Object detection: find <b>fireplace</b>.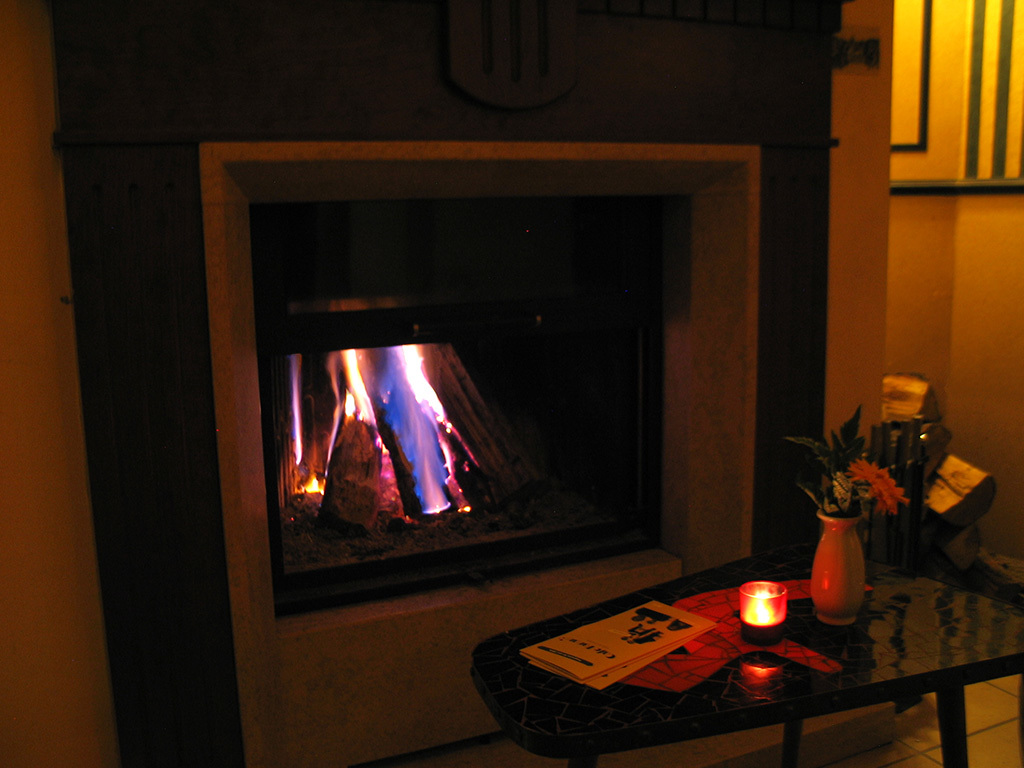
locate(198, 141, 758, 767).
